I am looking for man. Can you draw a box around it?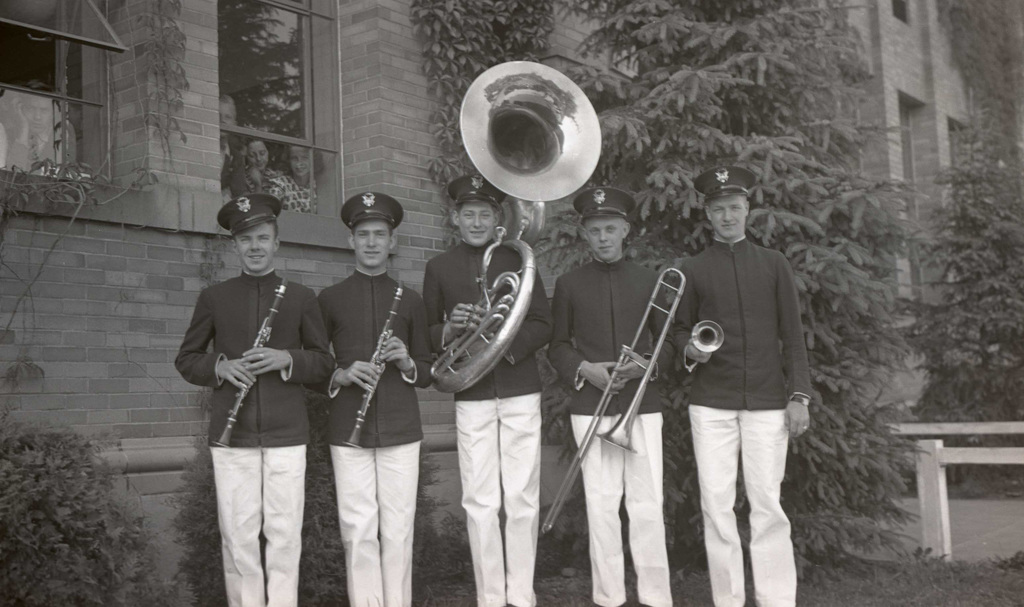
Sure, the bounding box is bbox=[552, 185, 678, 606].
